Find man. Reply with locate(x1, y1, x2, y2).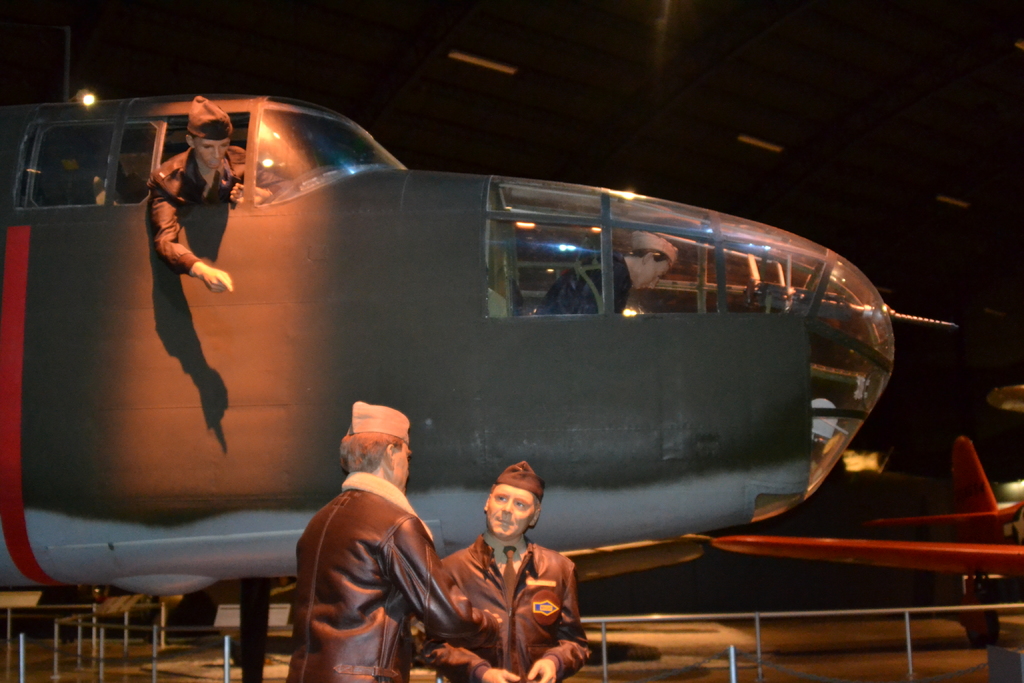
locate(292, 389, 485, 682).
